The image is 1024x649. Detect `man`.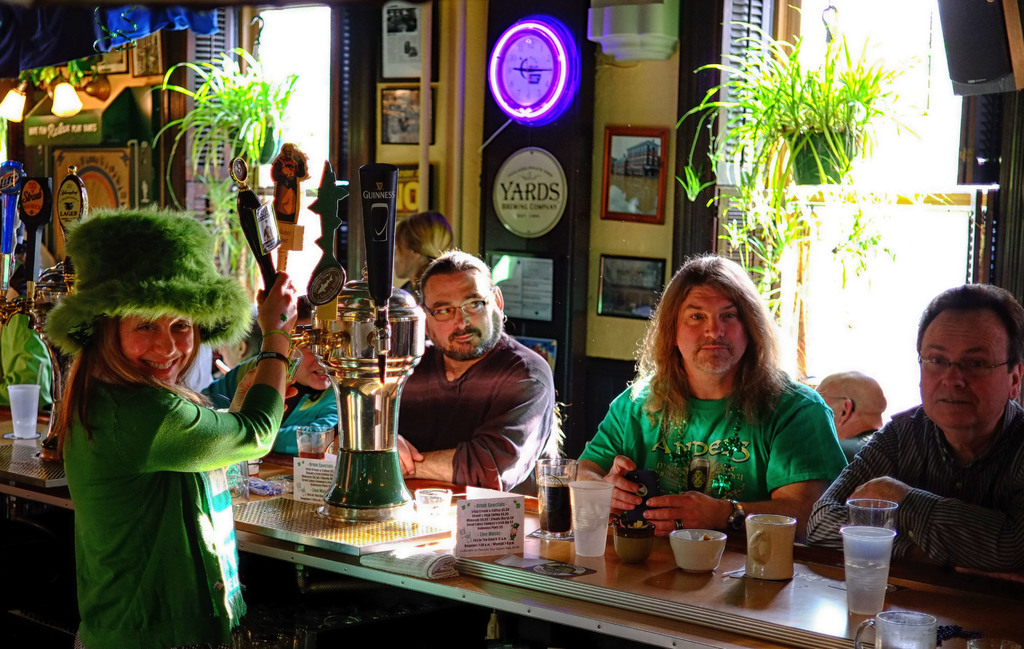
Detection: box=[387, 250, 565, 497].
